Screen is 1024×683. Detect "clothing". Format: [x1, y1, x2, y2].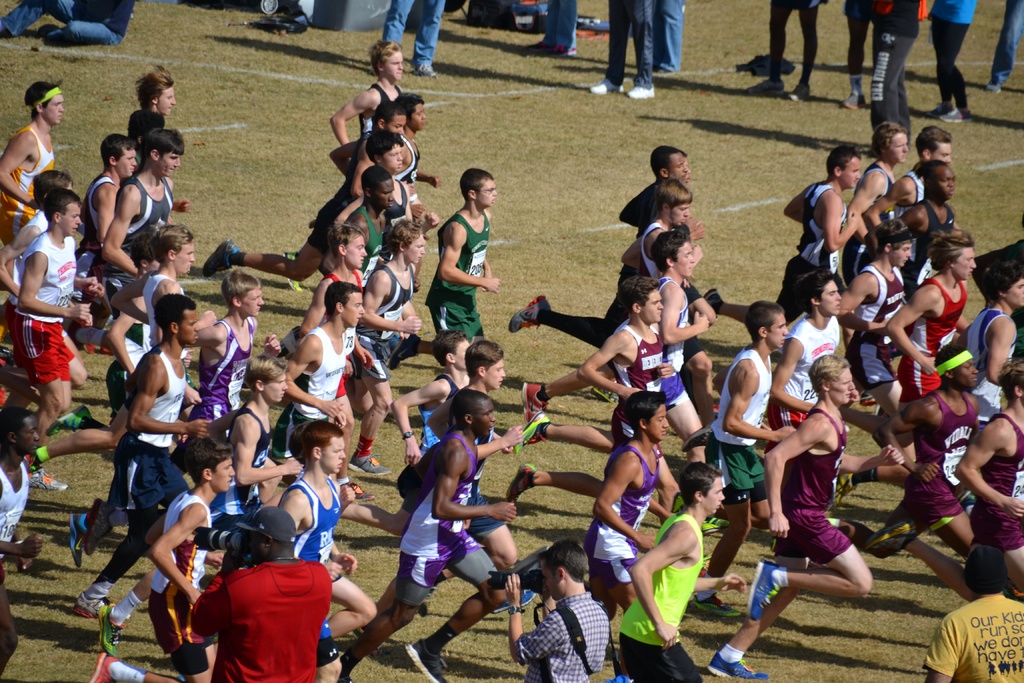
[0, 124, 61, 247].
